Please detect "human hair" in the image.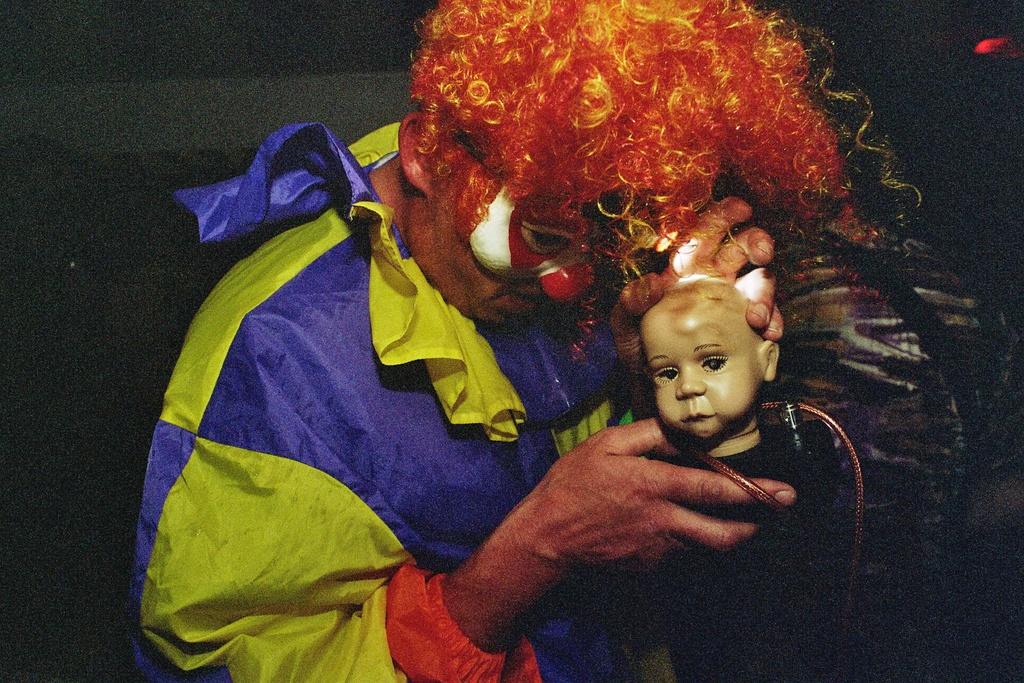
region(404, 0, 917, 368).
